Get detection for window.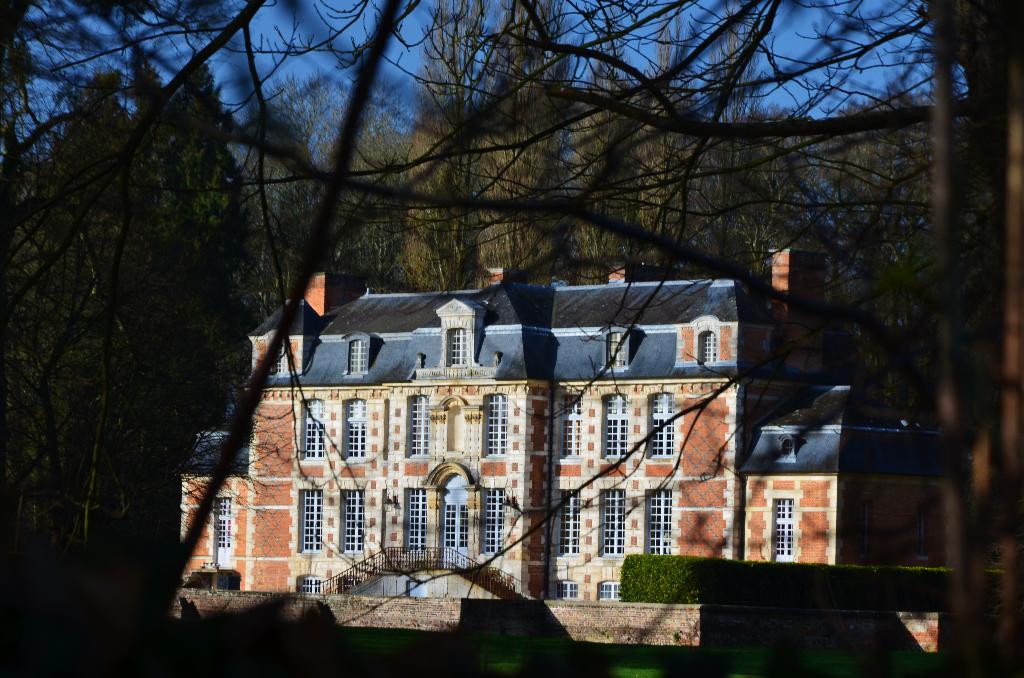
Detection: BBox(299, 490, 320, 554).
